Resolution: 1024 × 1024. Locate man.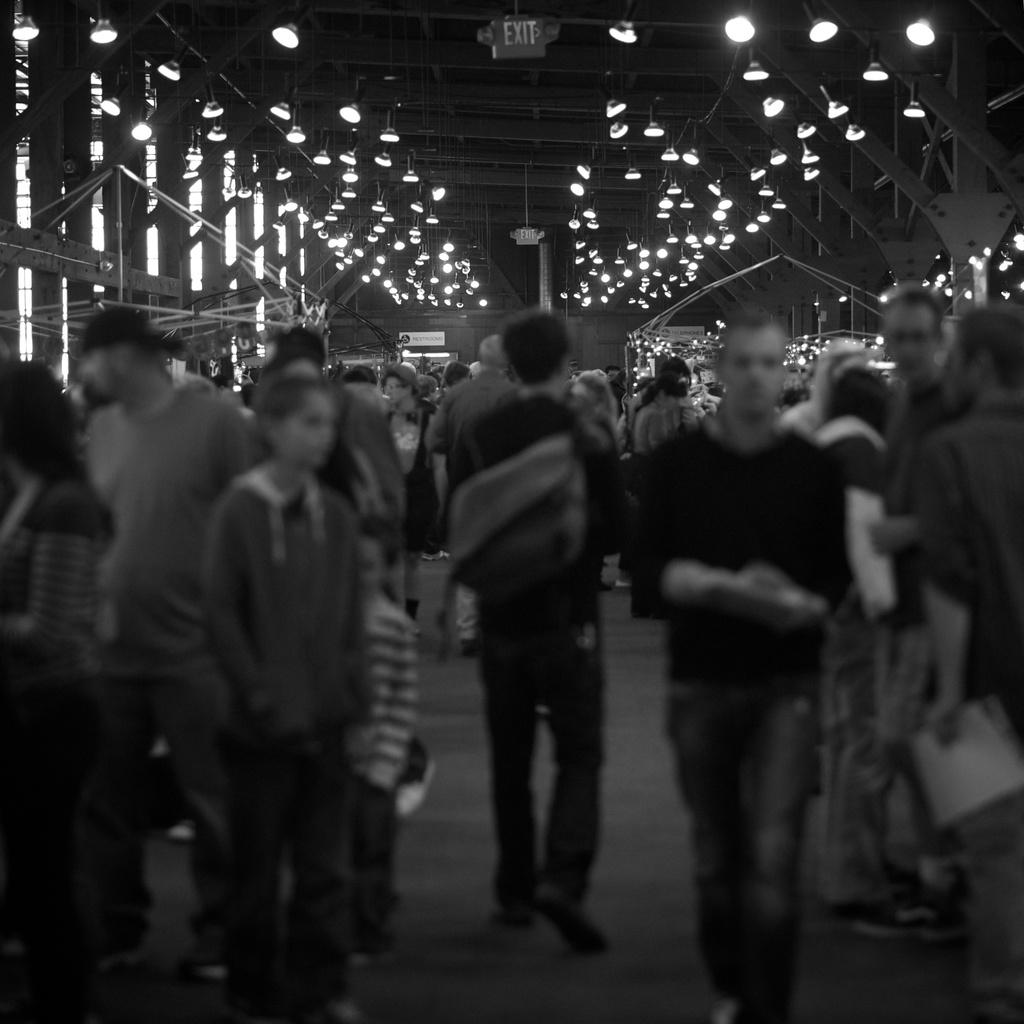
x1=249 y1=335 x2=417 y2=623.
